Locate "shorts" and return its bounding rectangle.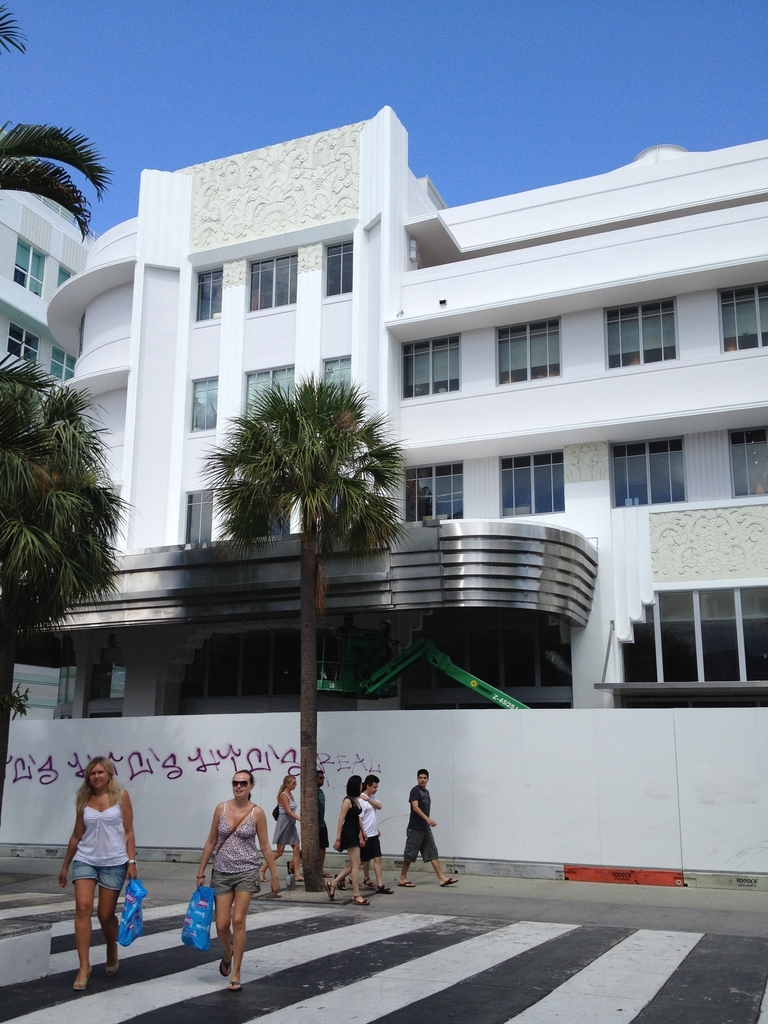
[71, 858, 127, 890].
